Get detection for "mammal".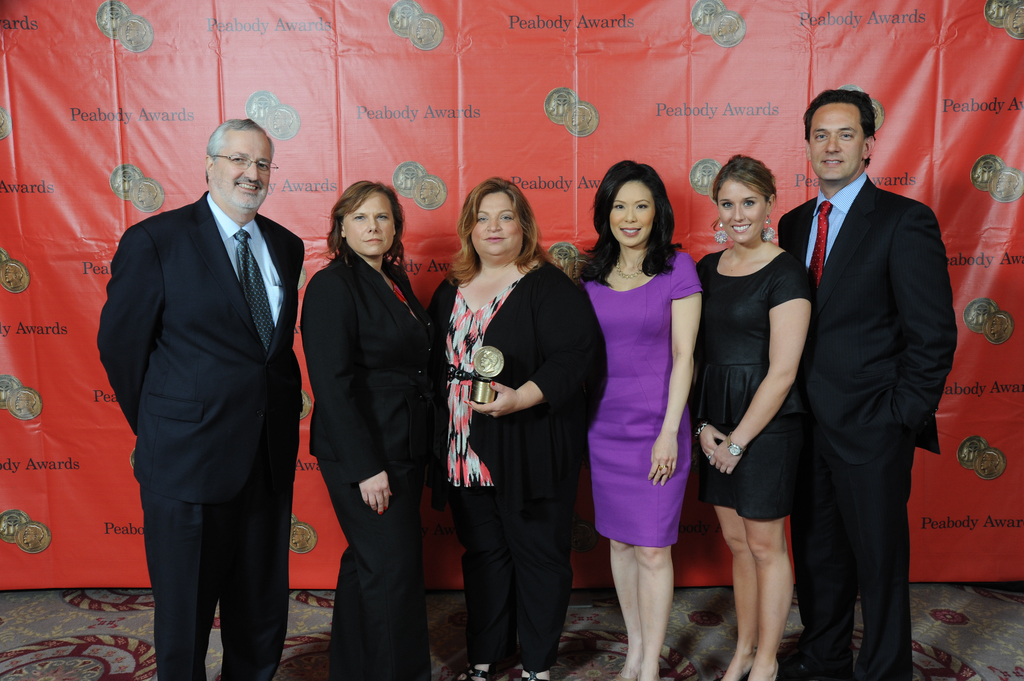
Detection: <region>679, 152, 814, 680</region>.
